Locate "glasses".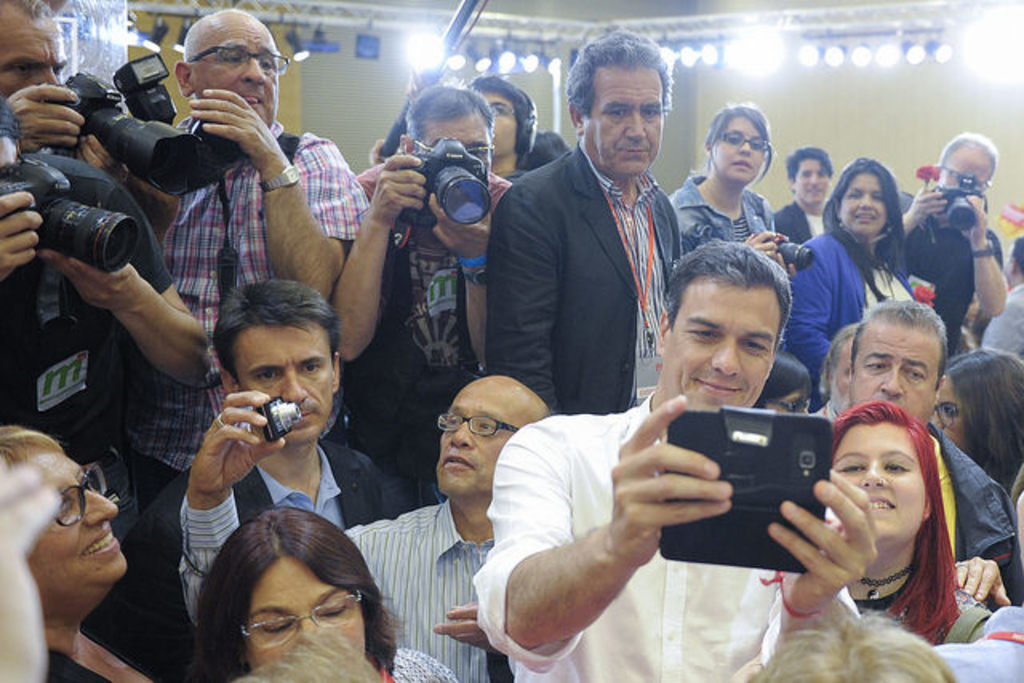
Bounding box: 48, 456, 114, 525.
